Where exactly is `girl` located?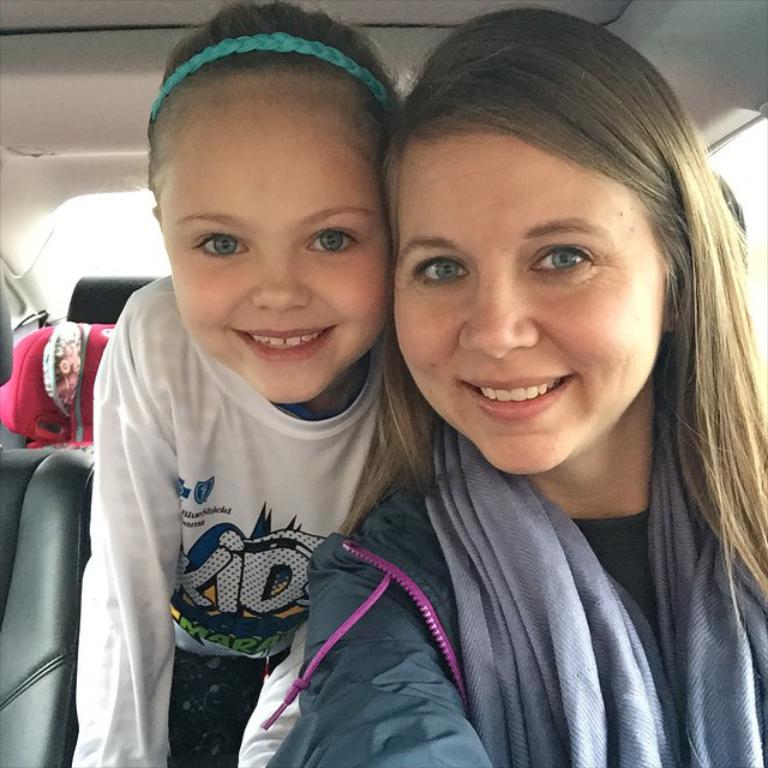
Its bounding box is detection(82, 0, 402, 767).
